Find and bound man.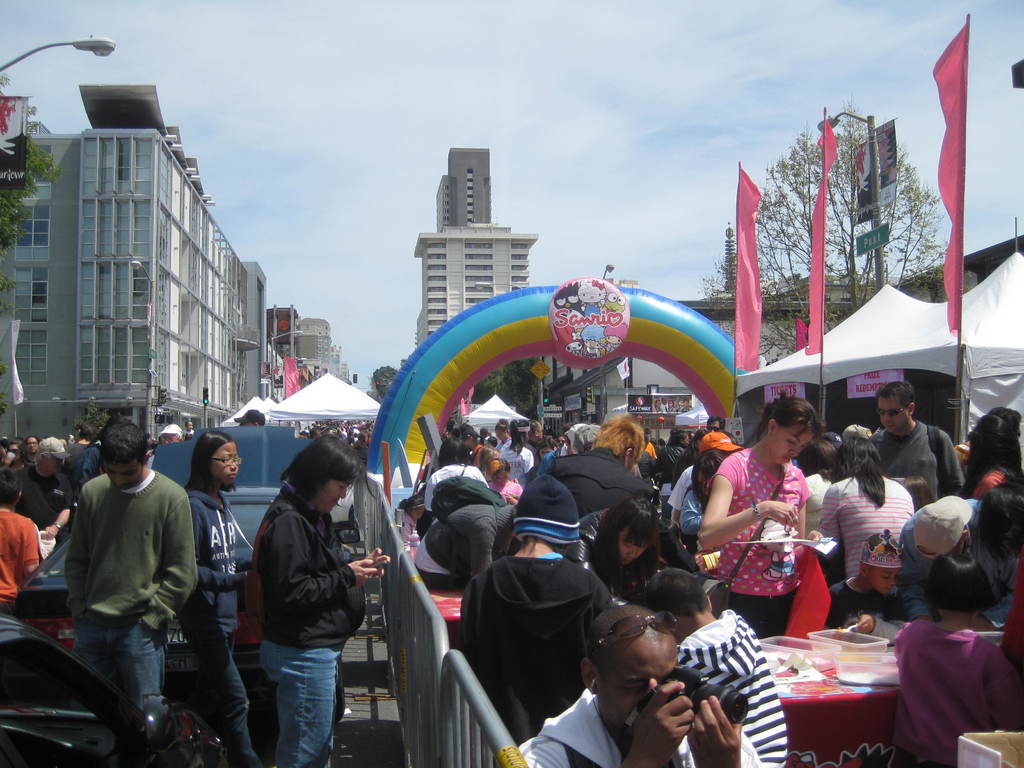
Bound: crop(702, 413, 726, 436).
